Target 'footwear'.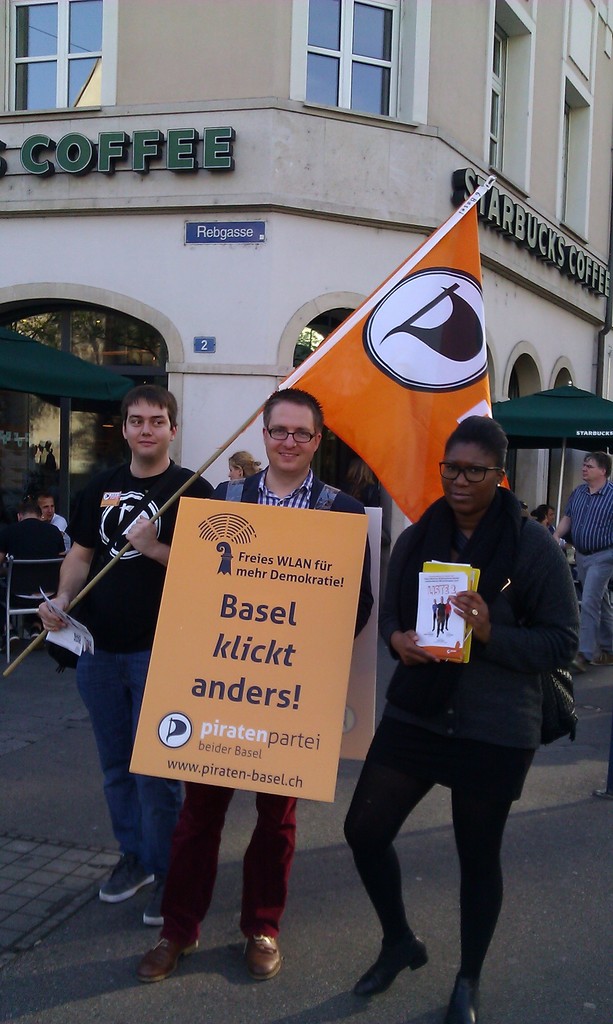
Target region: crop(144, 876, 173, 925).
